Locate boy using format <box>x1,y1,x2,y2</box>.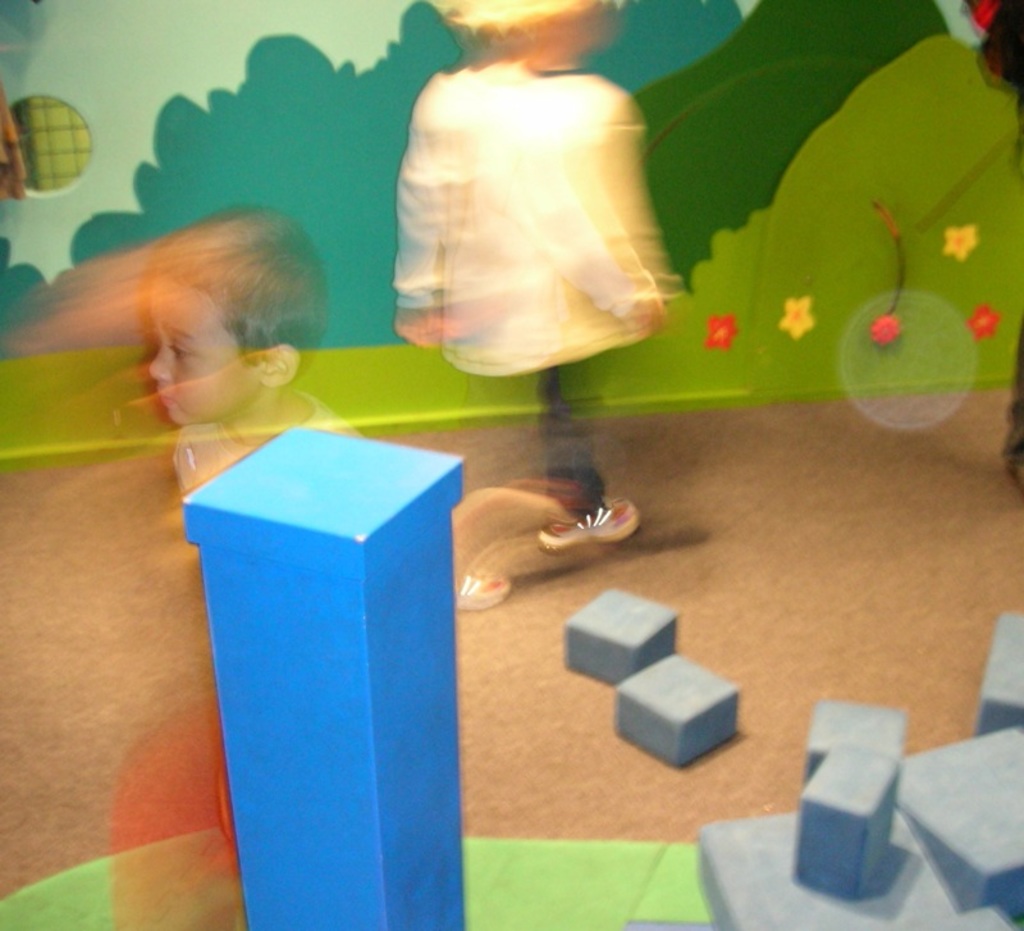
<box>143,223,367,499</box>.
